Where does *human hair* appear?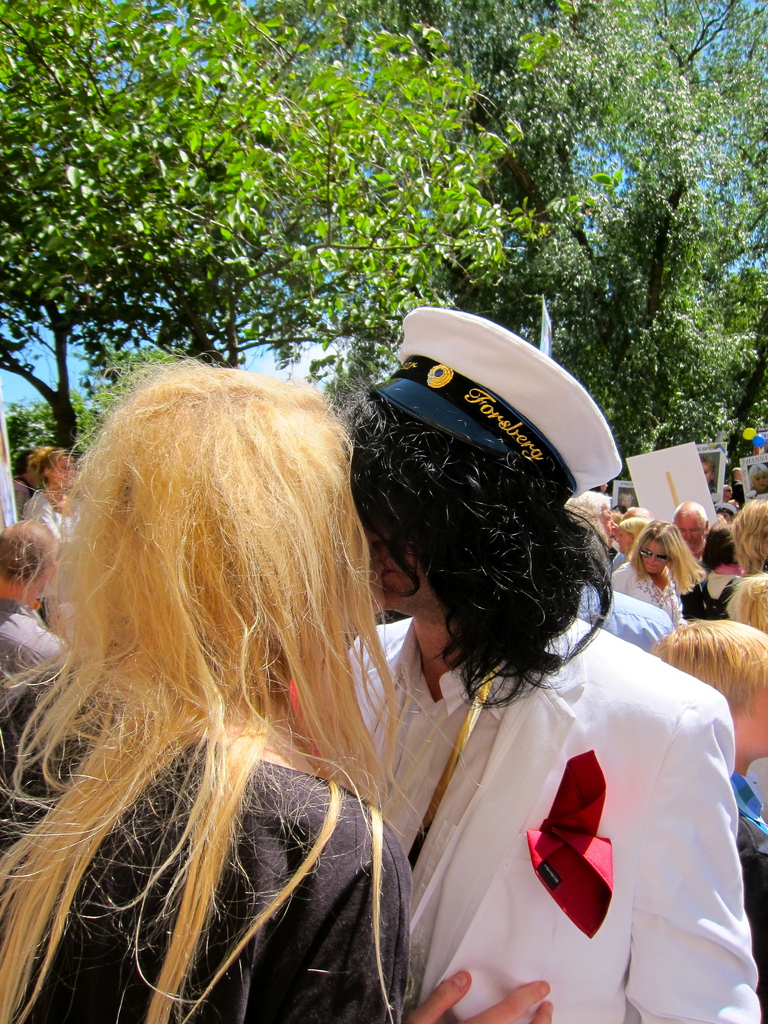
Appears at bbox=(0, 518, 56, 588).
